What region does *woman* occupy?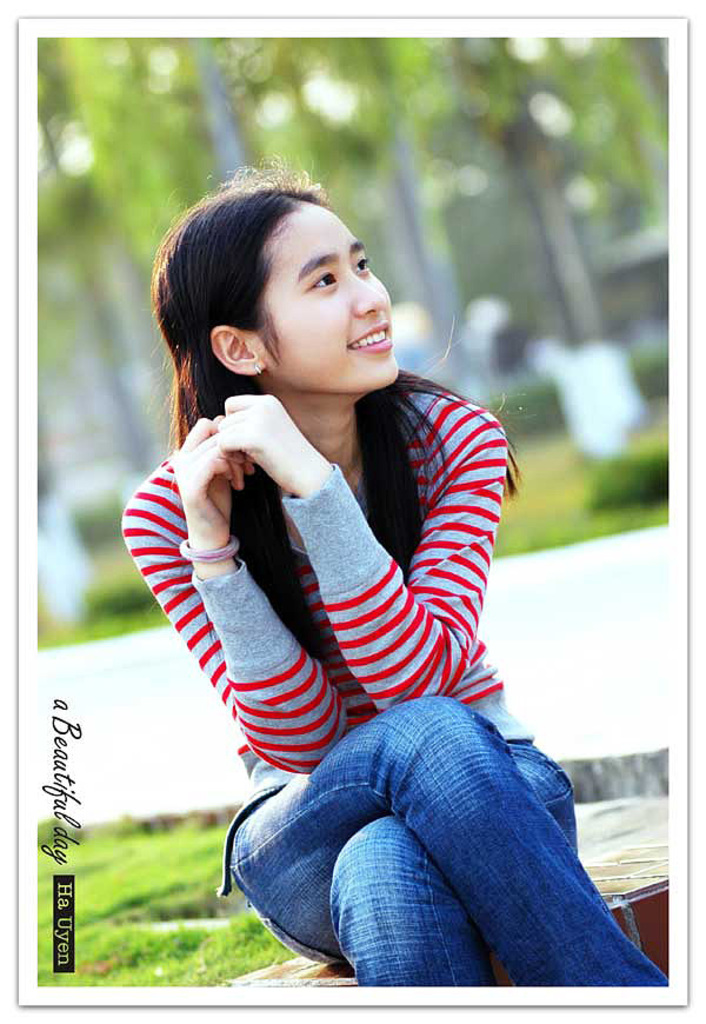
86,155,592,937.
